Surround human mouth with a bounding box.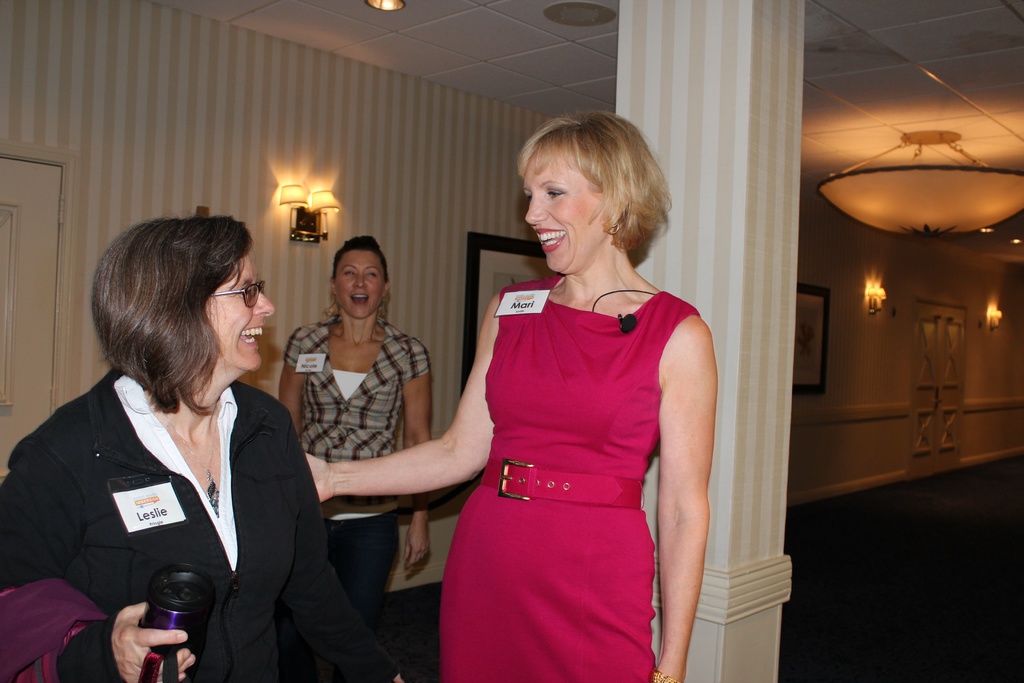
select_region(533, 230, 563, 251).
